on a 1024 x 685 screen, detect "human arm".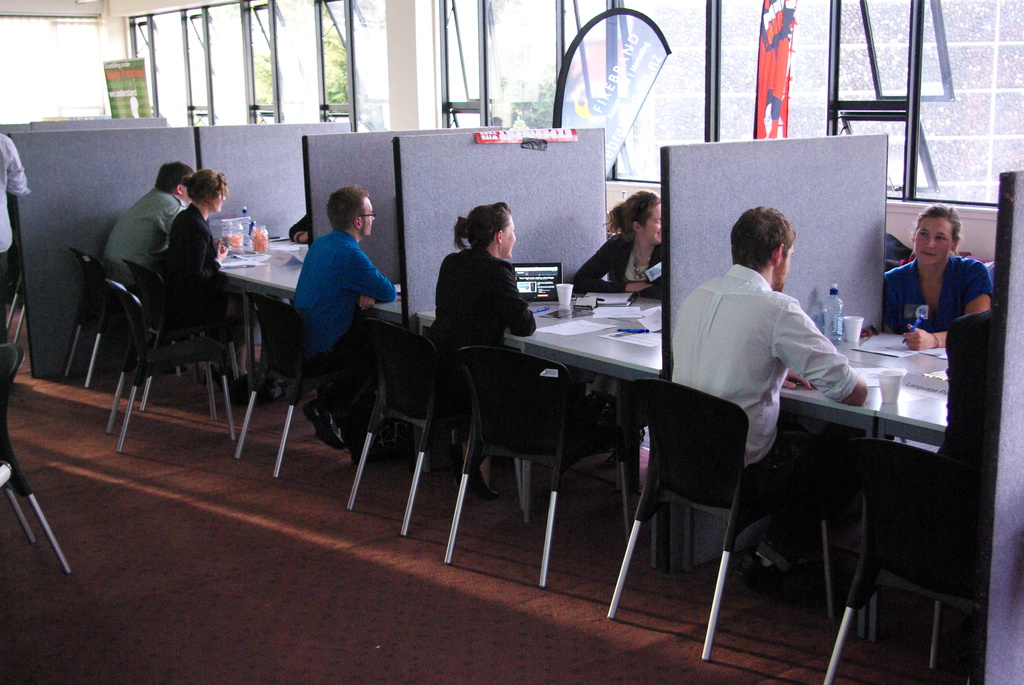
[left=901, top=261, right=993, bottom=347].
